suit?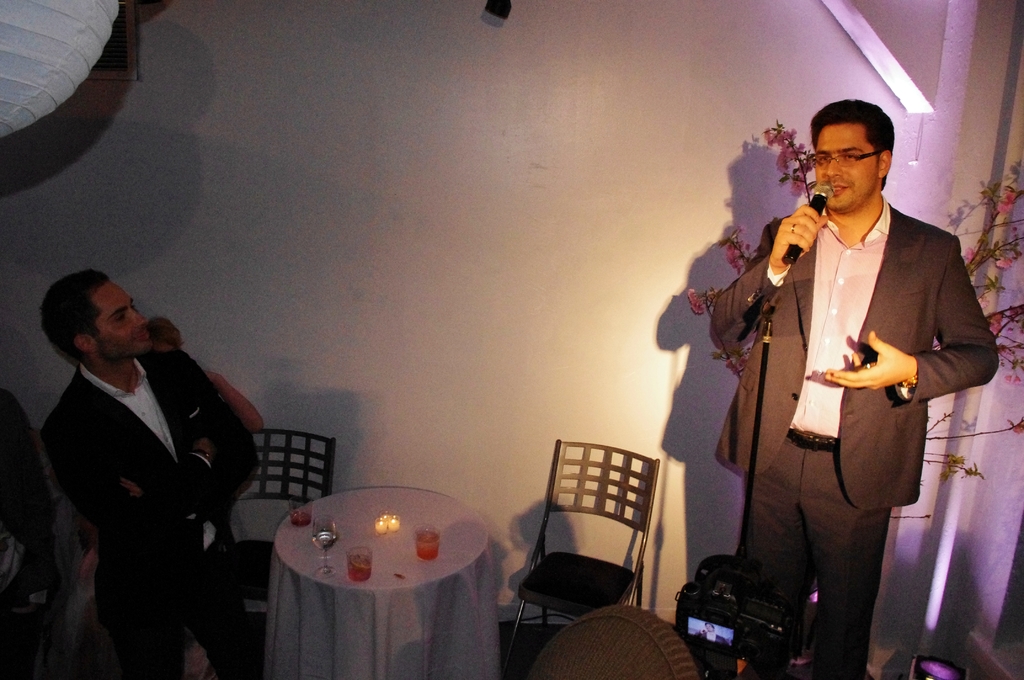
[40, 355, 250, 654]
